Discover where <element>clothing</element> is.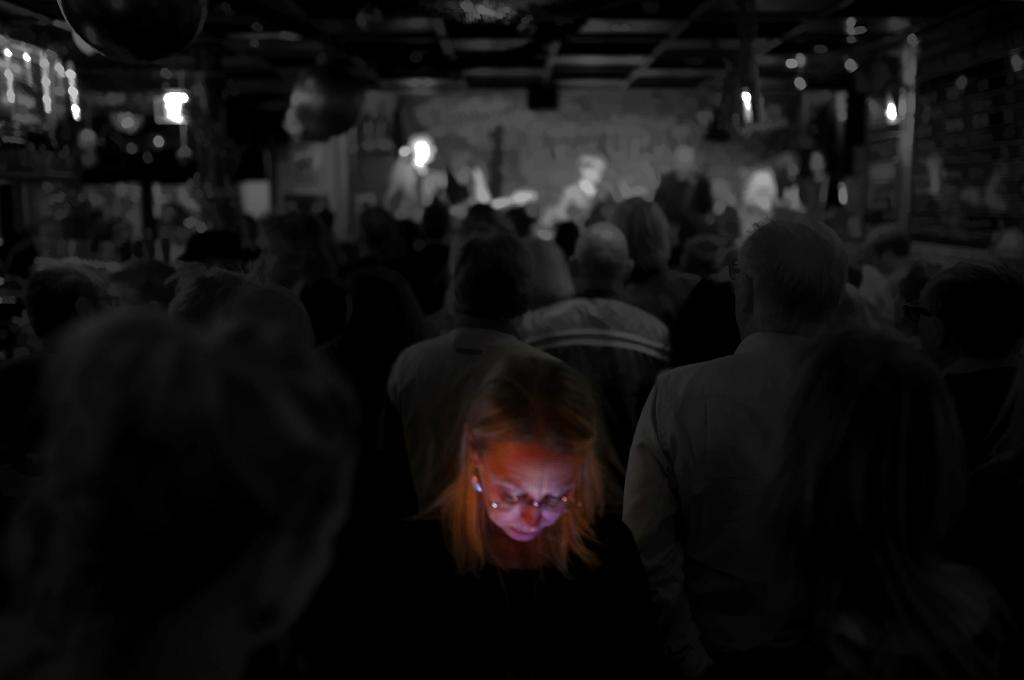
Discovered at {"x1": 630, "y1": 255, "x2": 968, "y2": 666}.
